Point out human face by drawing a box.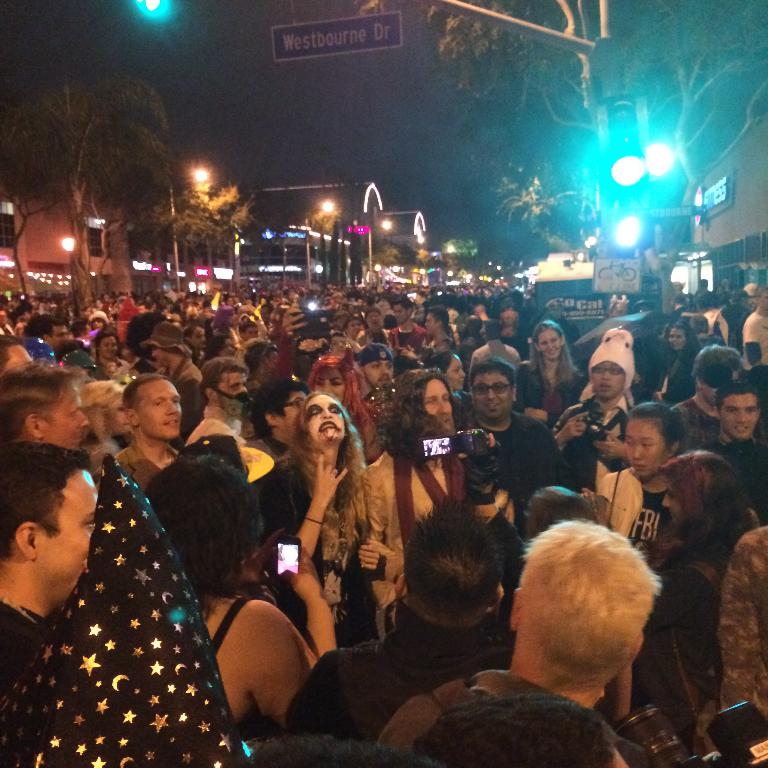
421, 380, 455, 431.
